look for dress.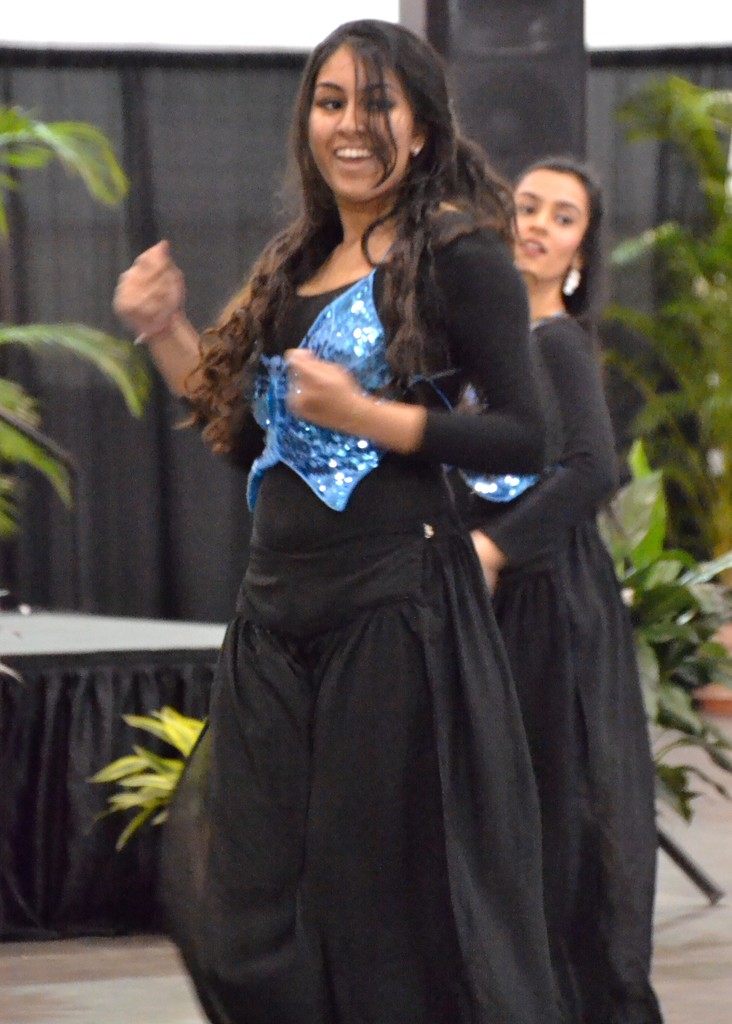
Found: 170, 225, 544, 1023.
